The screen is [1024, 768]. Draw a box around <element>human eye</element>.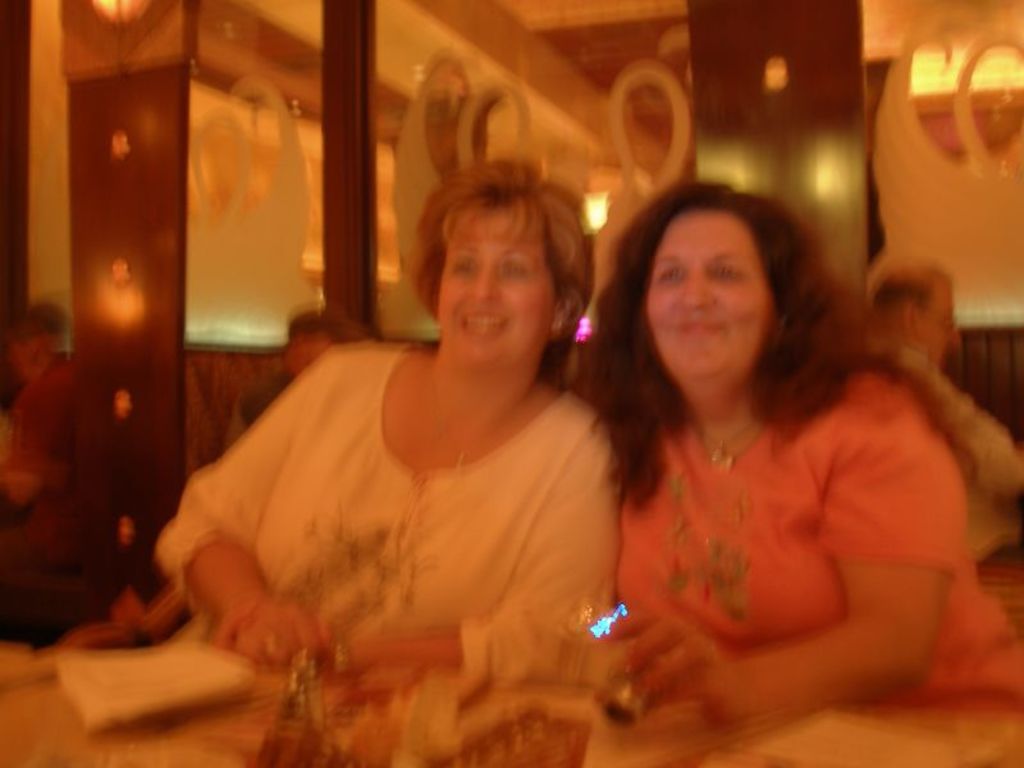
bbox=[659, 264, 687, 294].
